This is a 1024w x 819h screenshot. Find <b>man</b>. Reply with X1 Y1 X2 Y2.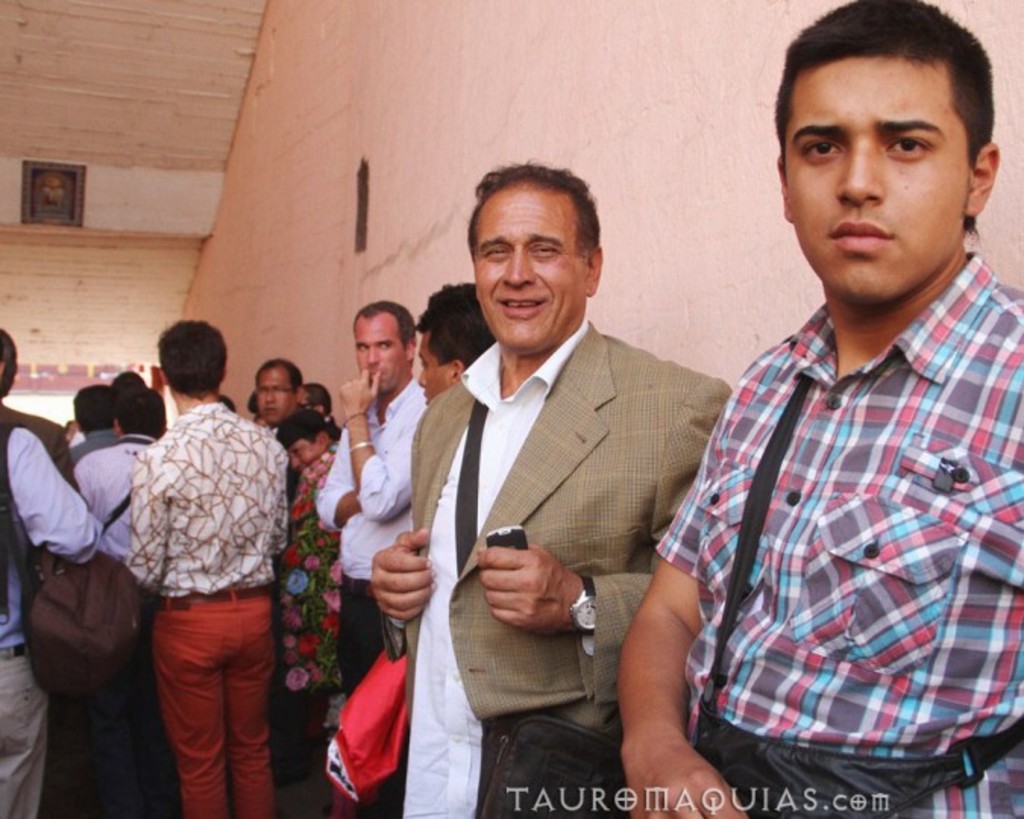
411 281 496 408.
